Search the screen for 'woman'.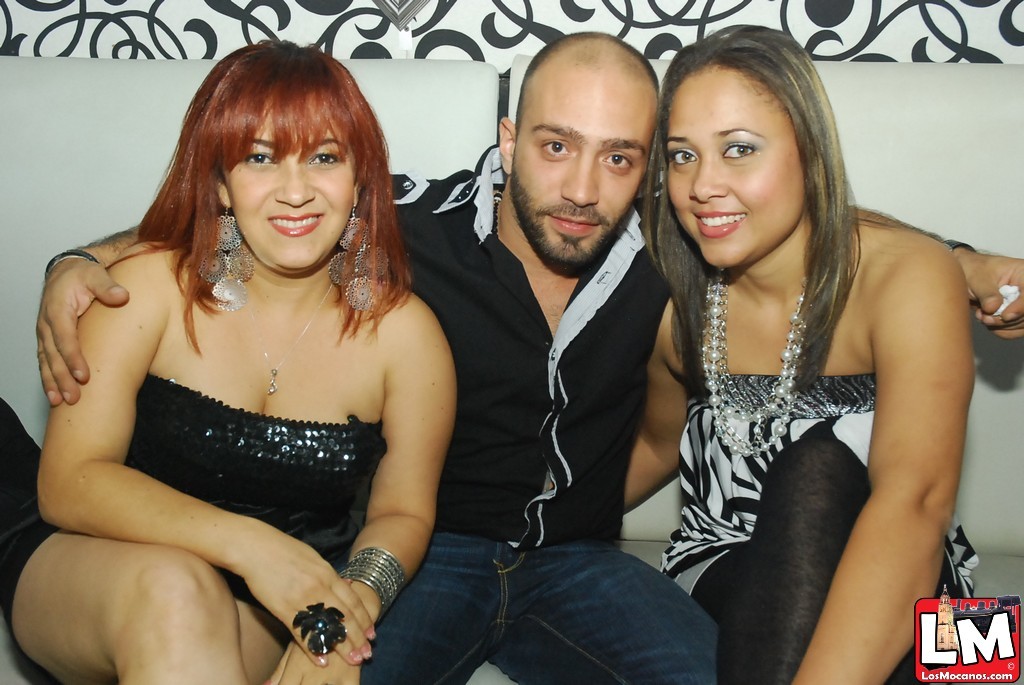
Found at bbox=[622, 23, 976, 684].
